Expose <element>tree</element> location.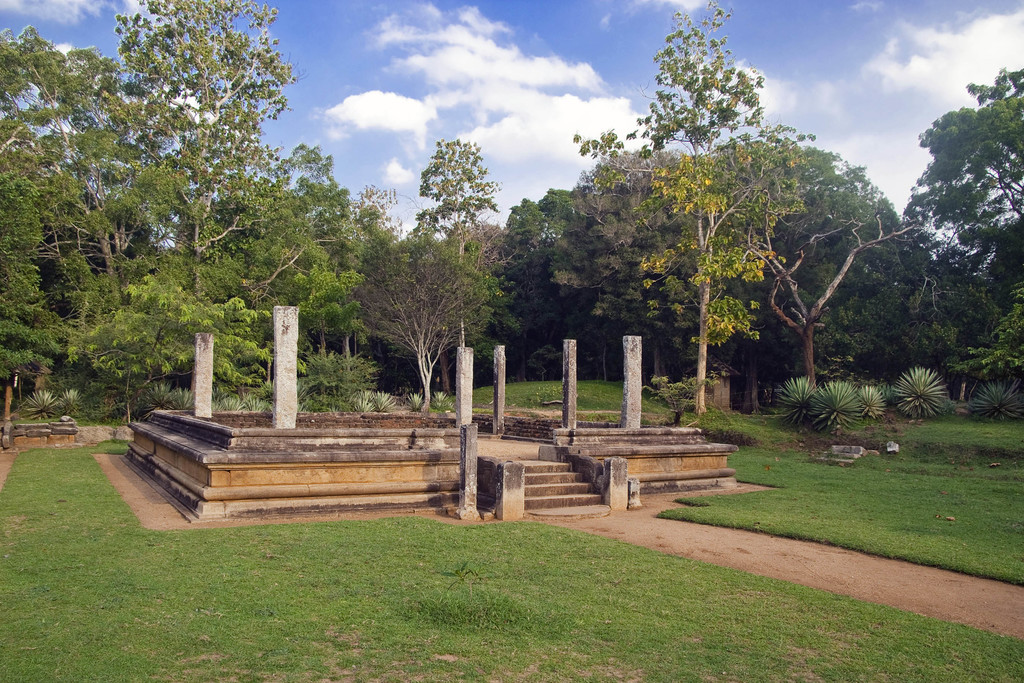
Exposed at bbox(565, 0, 817, 411).
